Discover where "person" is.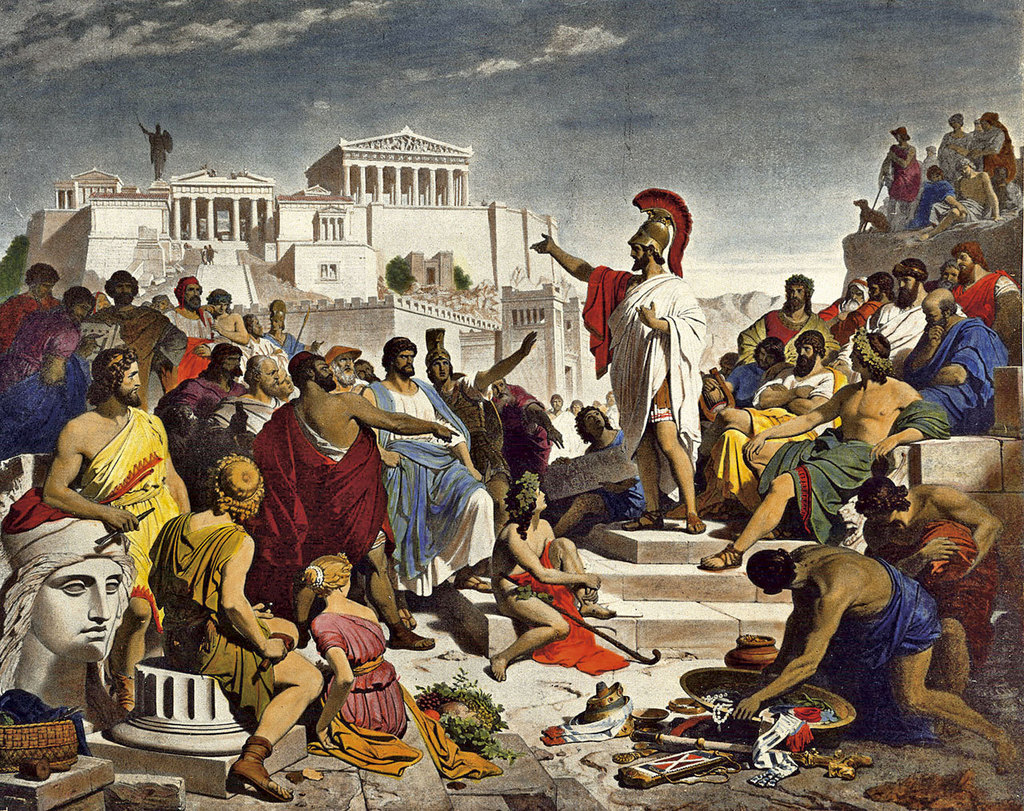
Discovered at Rect(698, 346, 941, 580).
